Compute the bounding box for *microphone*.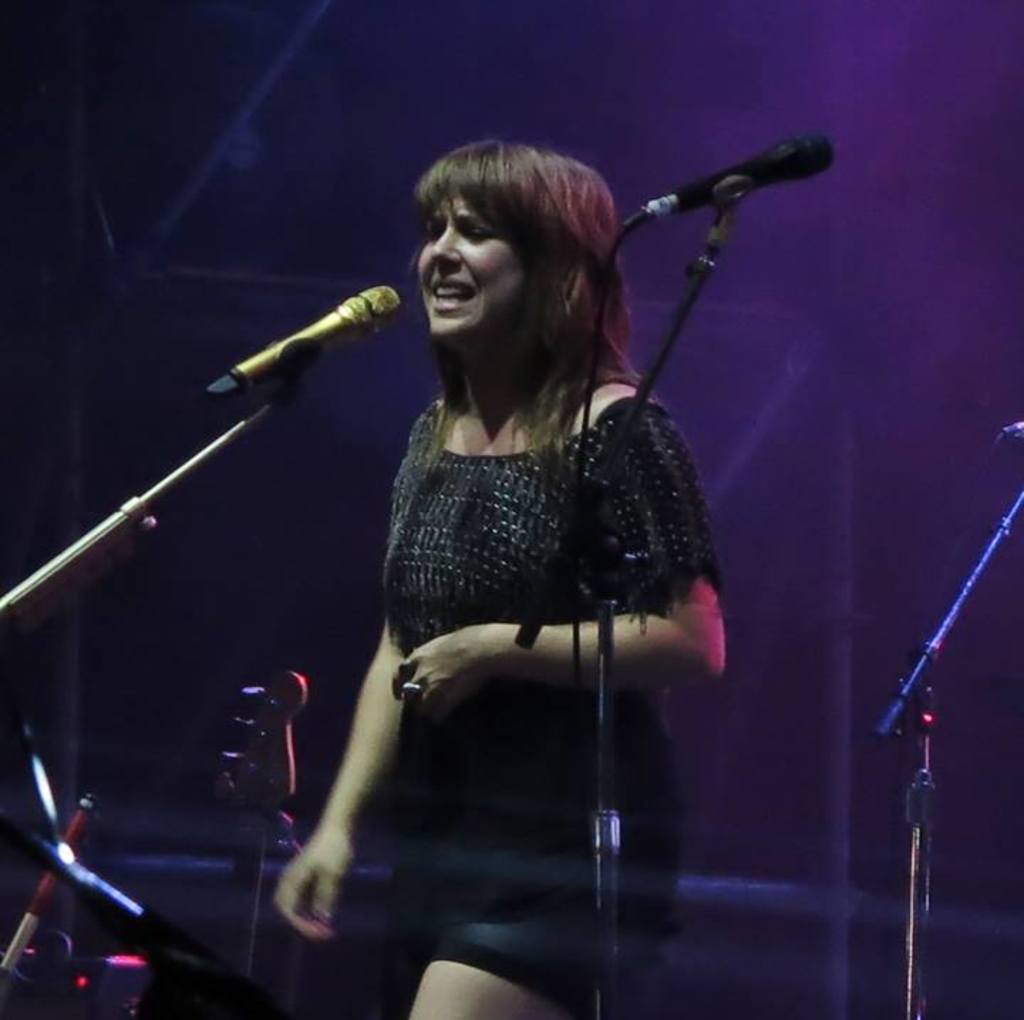
pyautogui.locateOnScreen(205, 287, 404, 420).
